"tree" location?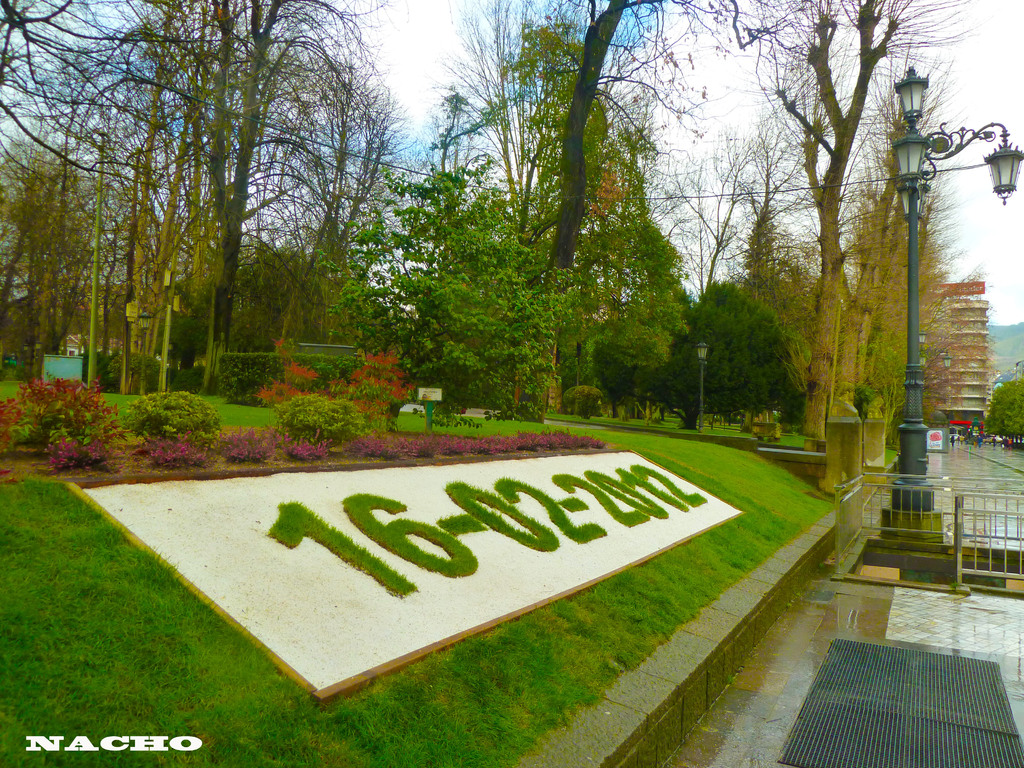
bbox=[857, 69, 964, 421]
